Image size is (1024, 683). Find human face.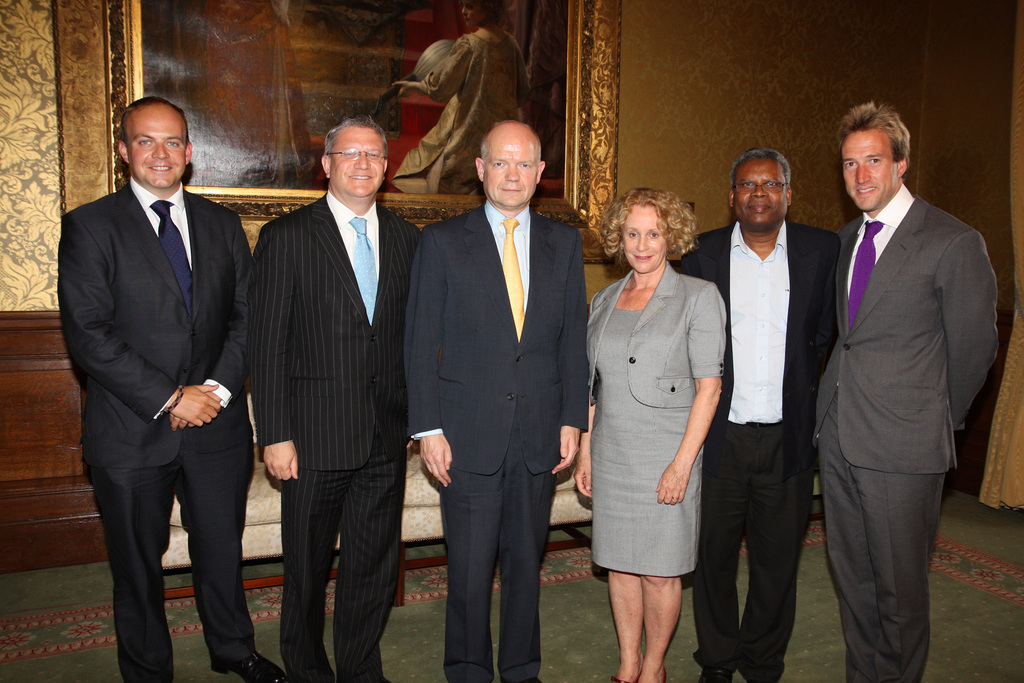
(484,135,540,210).
